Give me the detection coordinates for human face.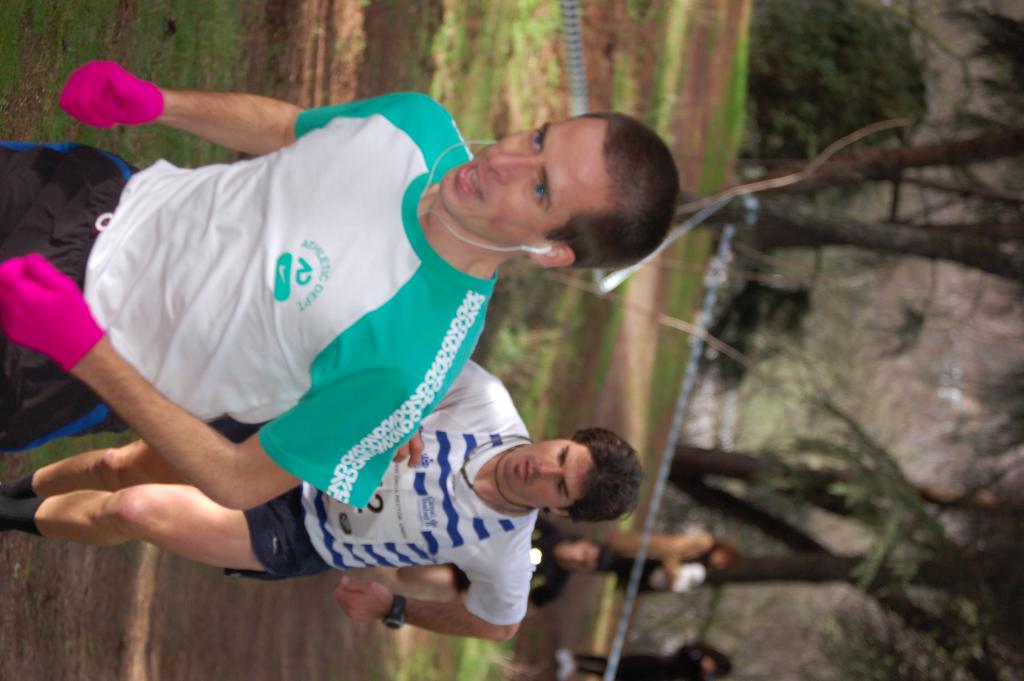
[left=440, top=118, right=618, bottom=240].
